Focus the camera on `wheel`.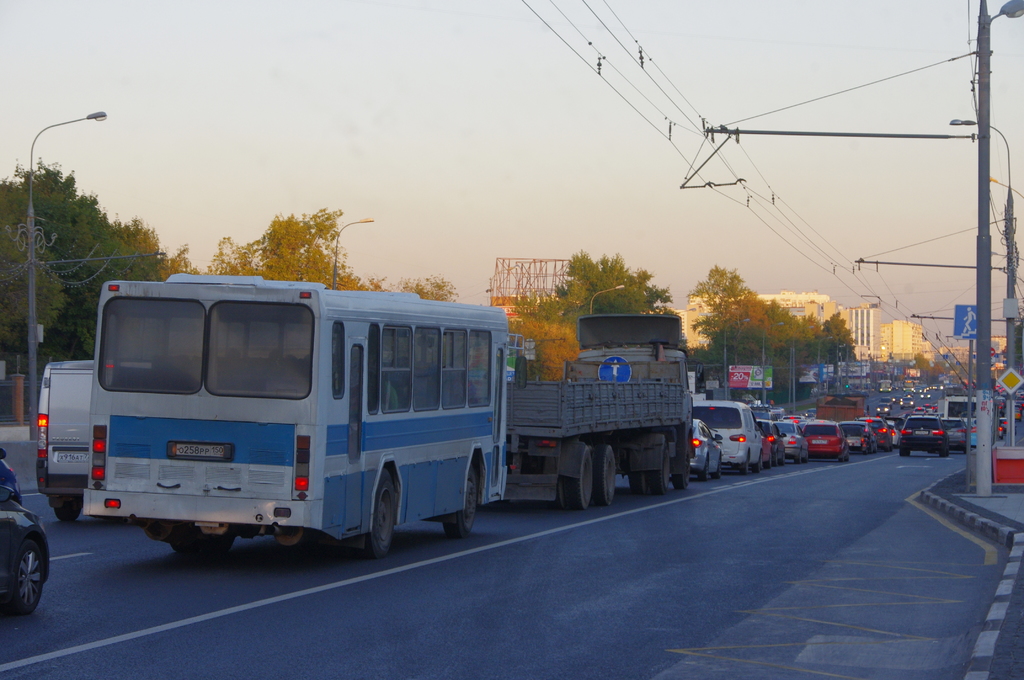
Focus region: 936,446,948,457.
